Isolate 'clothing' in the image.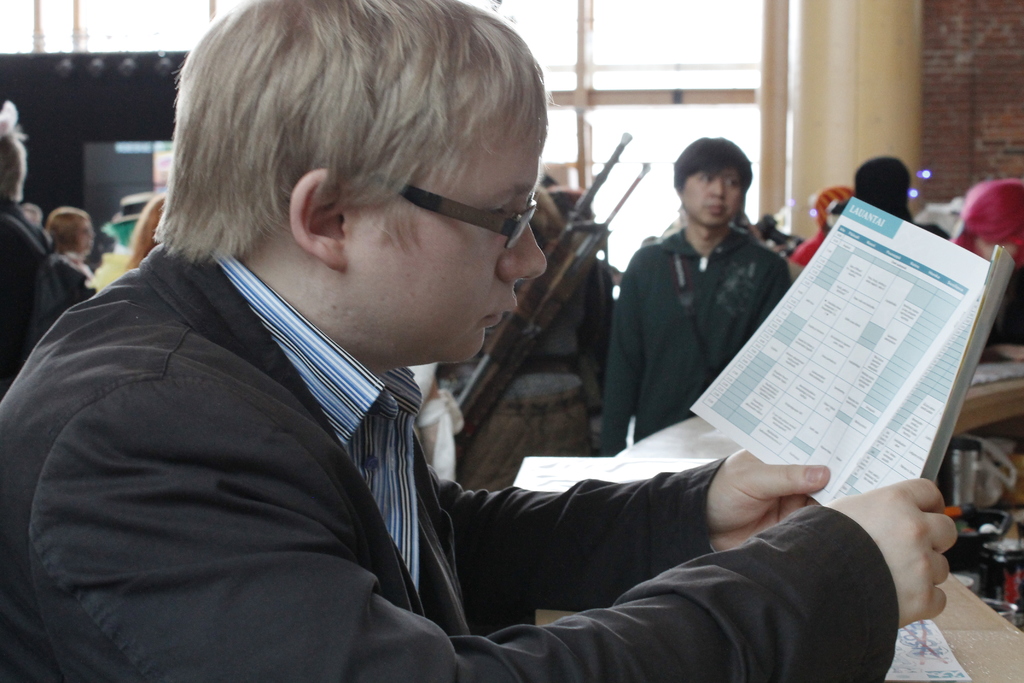
Isolated region: BBox(600, 222, 792, 460).
